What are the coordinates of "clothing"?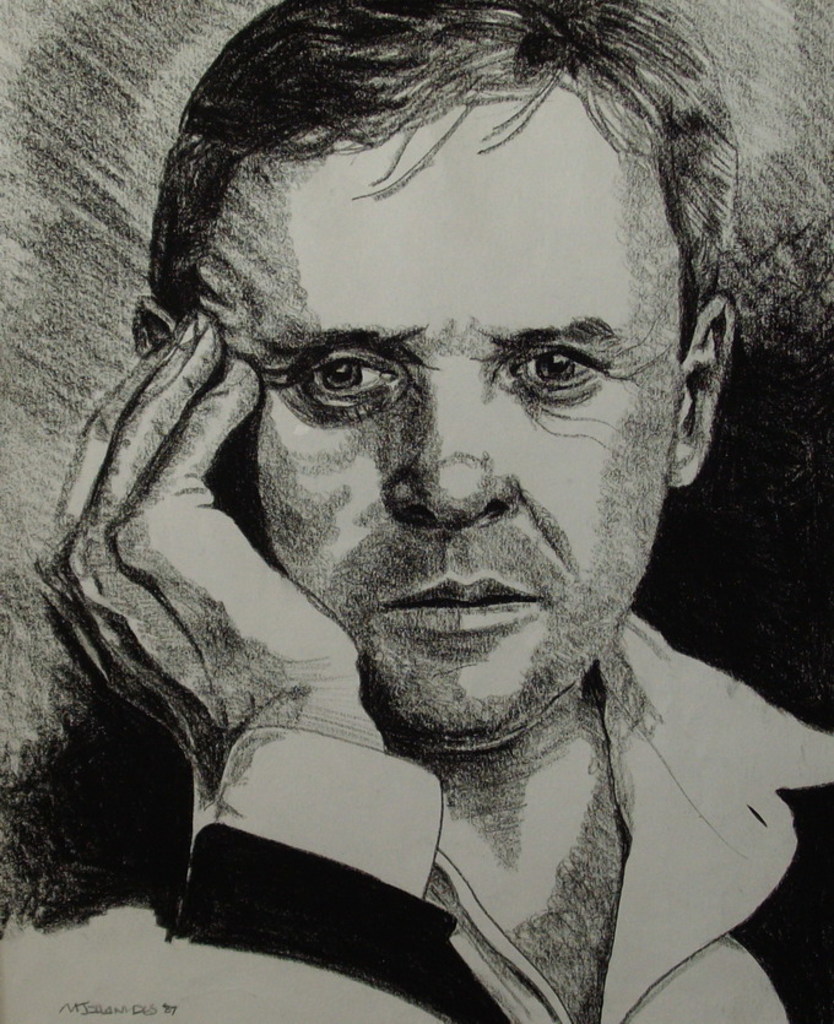
<bbox>170, 614, 827, 1019</bbox>.
